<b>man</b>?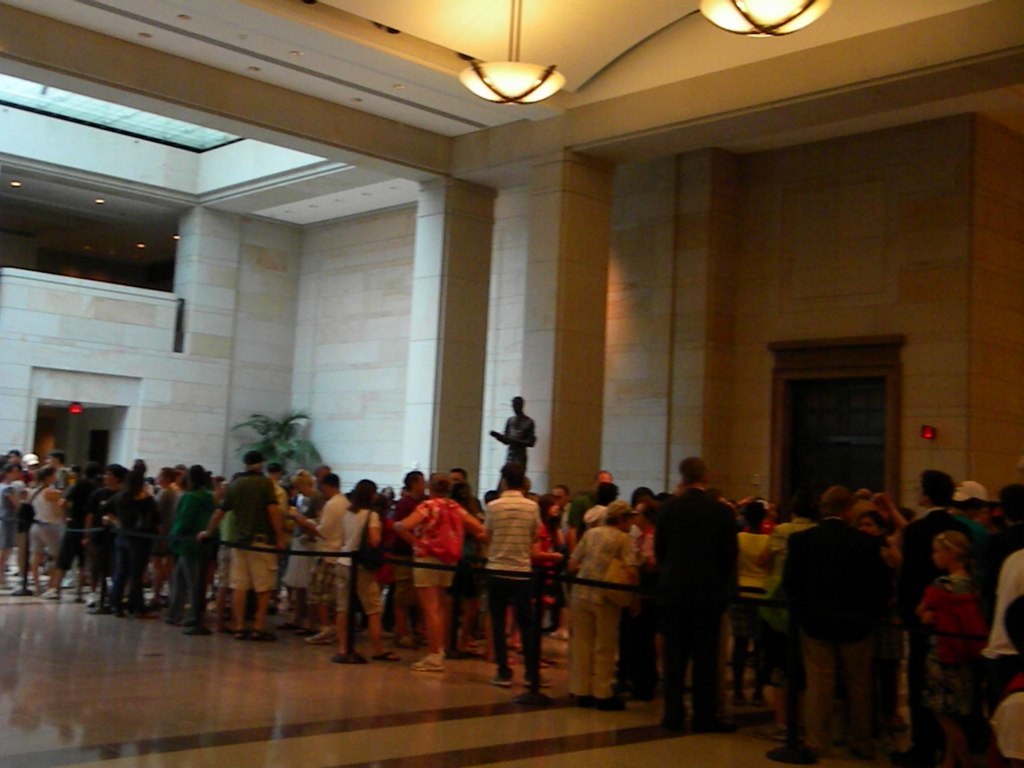
l=0, t=448, r=19, b=472
